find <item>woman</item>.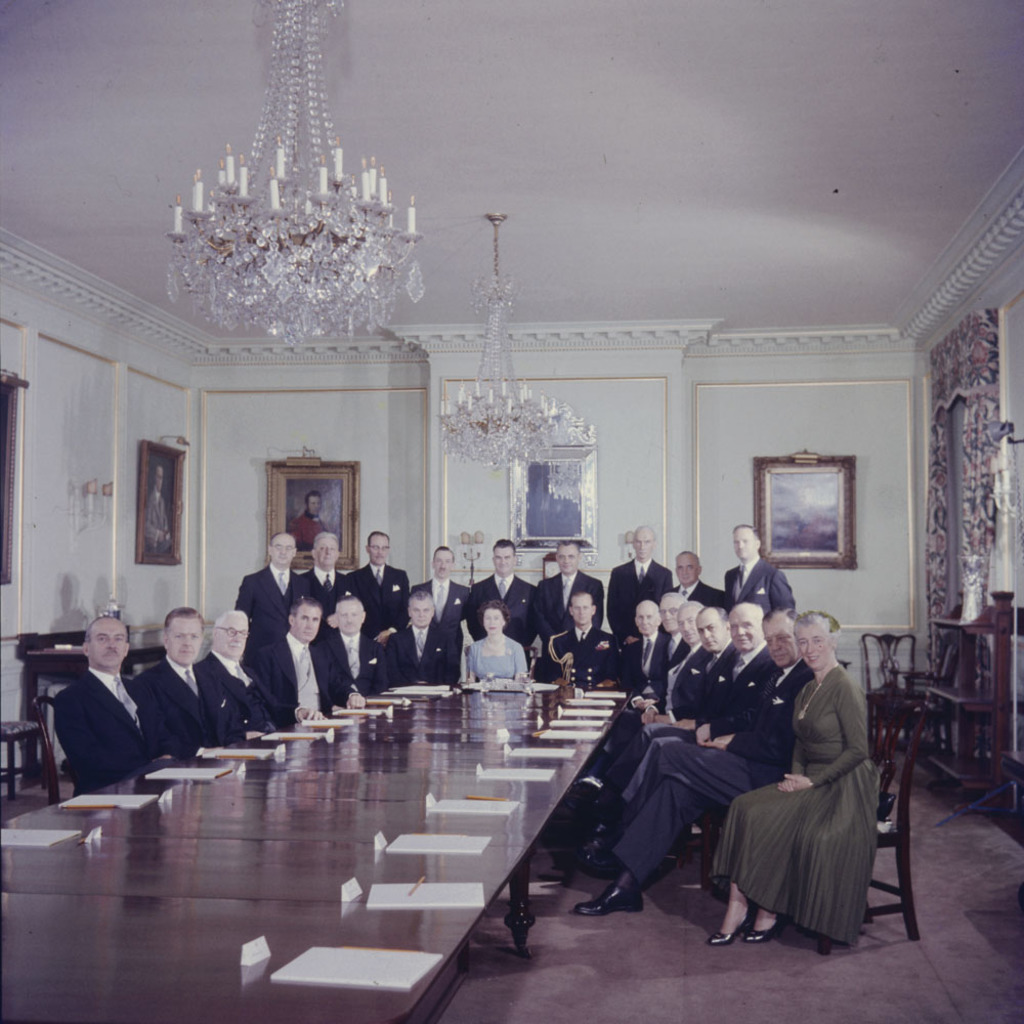
pyautogui.locateOnScreen(460, 597, 521, 683).
